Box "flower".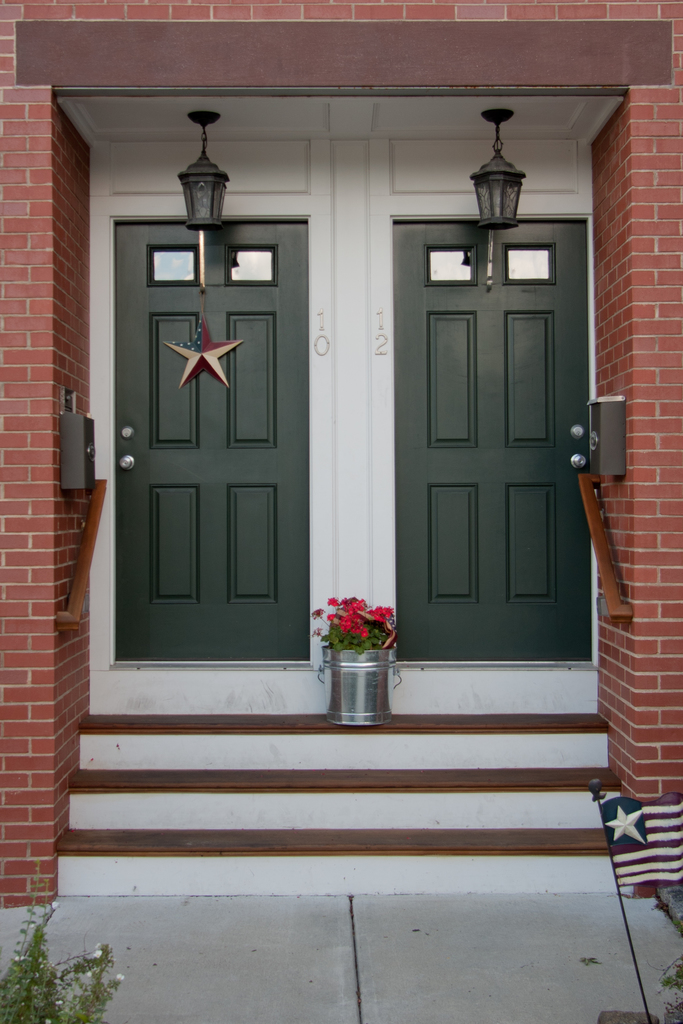
[x1=112, y1=970, x2=128, y2=986].
